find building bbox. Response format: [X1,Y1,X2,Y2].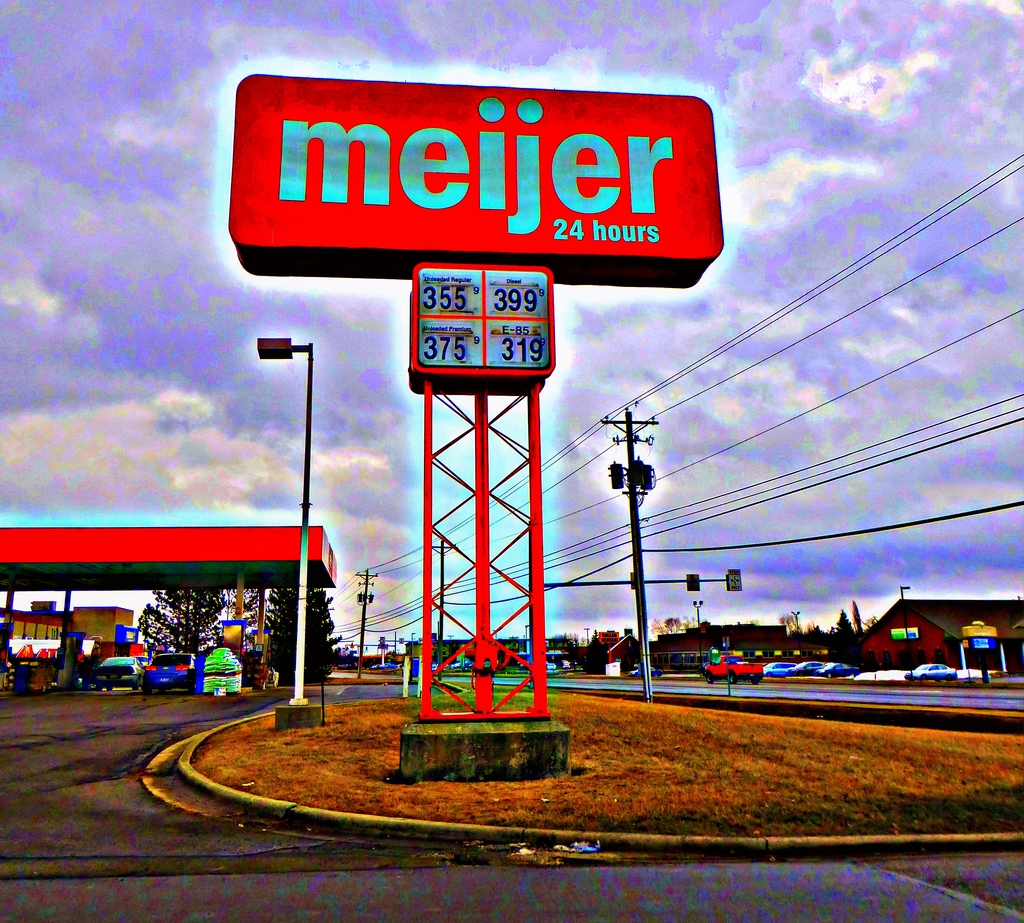
[862,600,1023,666].
